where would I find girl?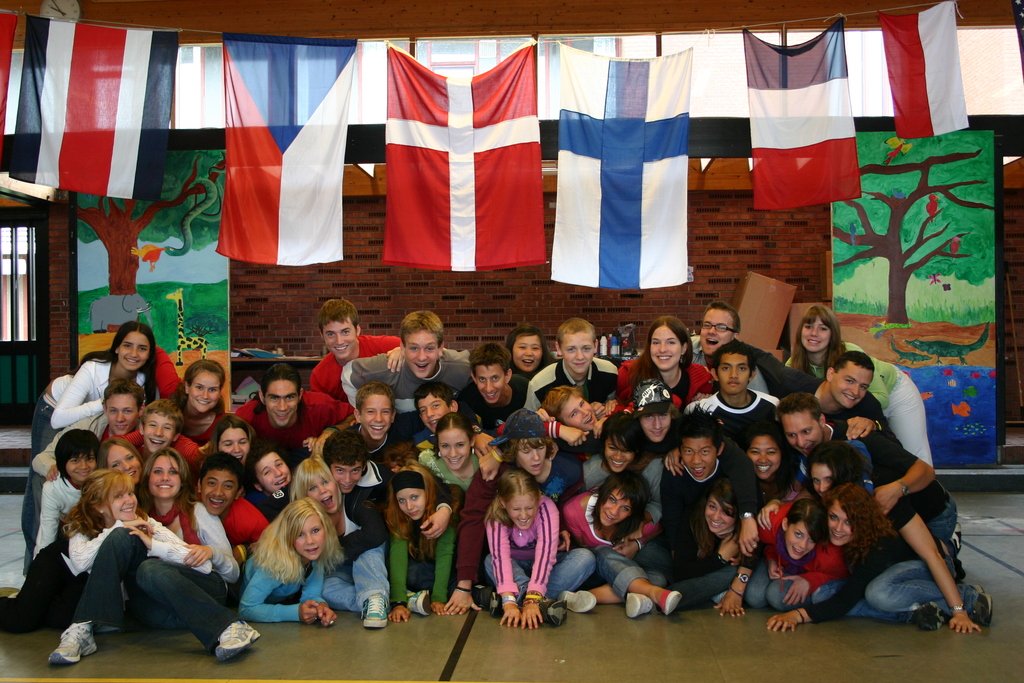
At left=168, top=350, right=228, bottom=445.
